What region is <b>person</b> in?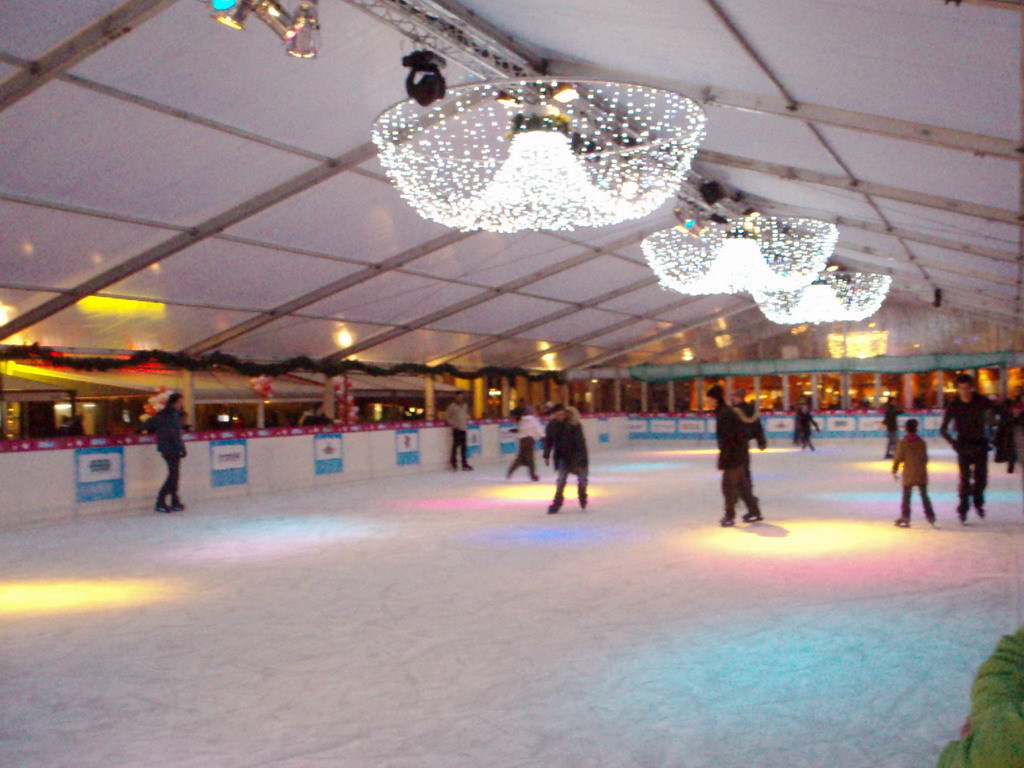
x1=709, y1=389, x2=762, y2=527.
